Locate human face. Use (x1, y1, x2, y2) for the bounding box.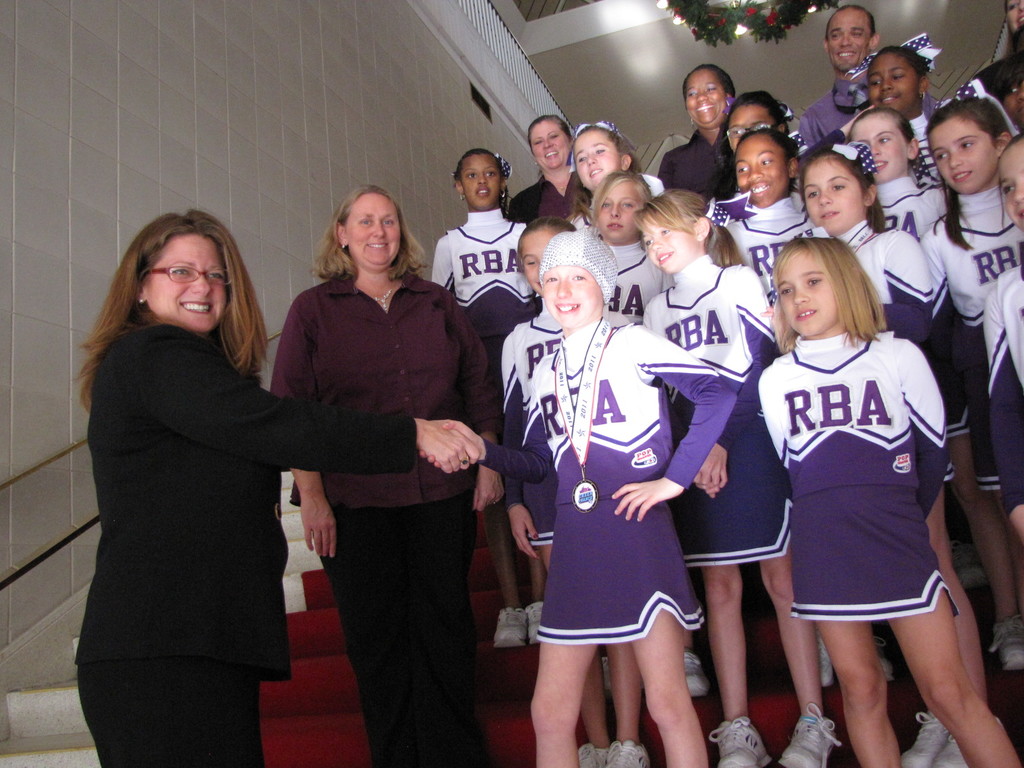
(527, 115, 564, 173).
